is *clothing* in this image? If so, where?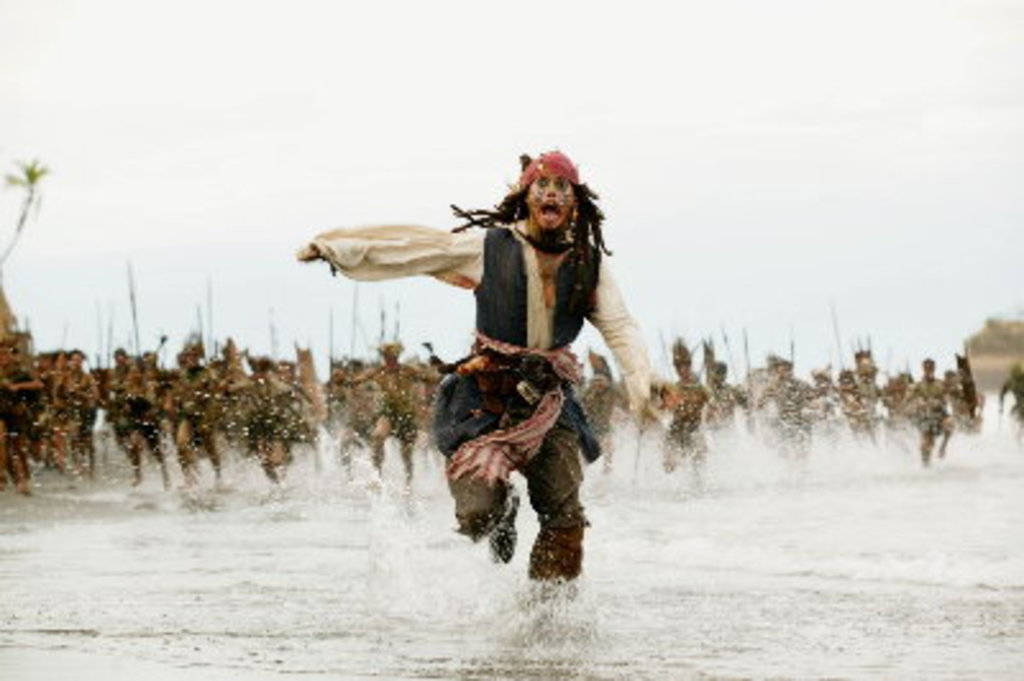
Yes, at BBox(297, 207, 653, 545).
